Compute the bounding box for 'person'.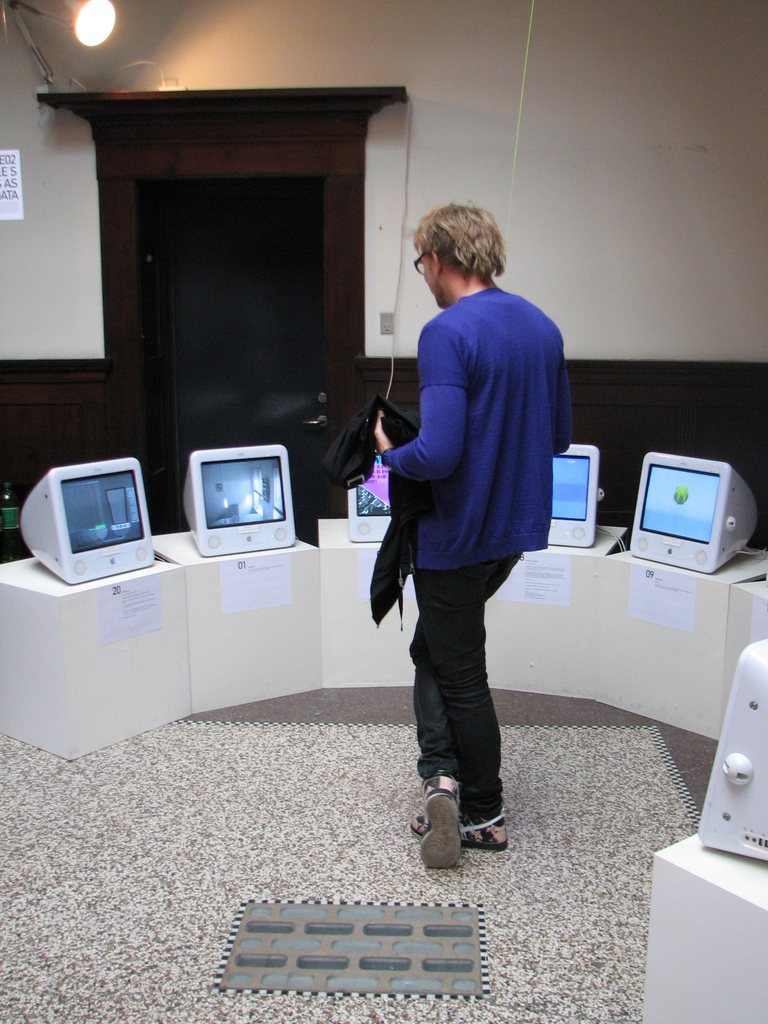
bbox=(371, 202, 572, 872).
